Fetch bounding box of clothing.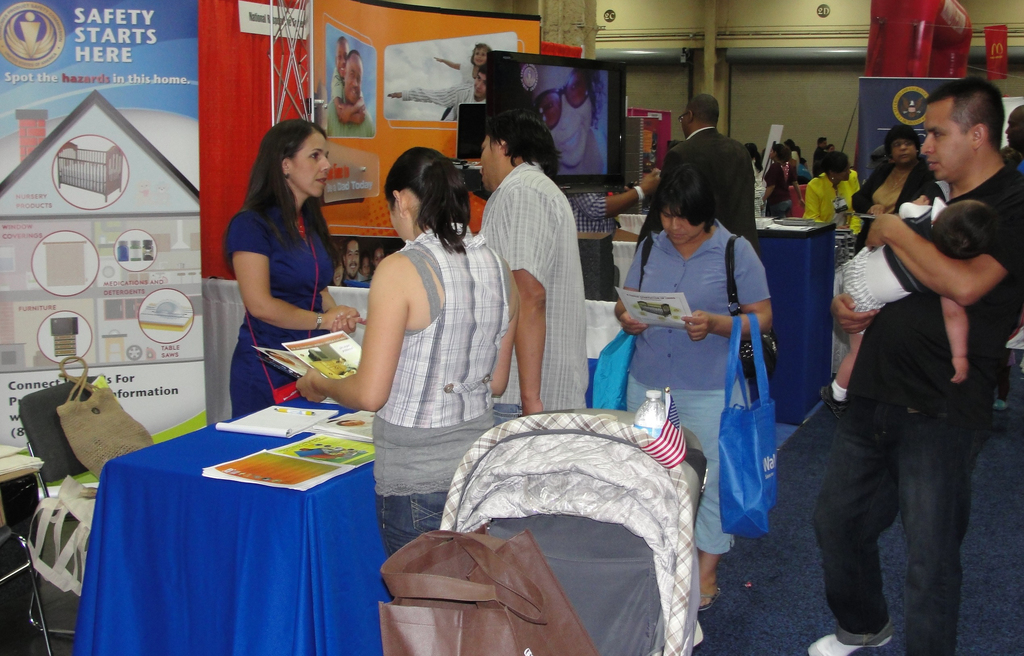
Bbox: box=[478, 159, 591, 427].
